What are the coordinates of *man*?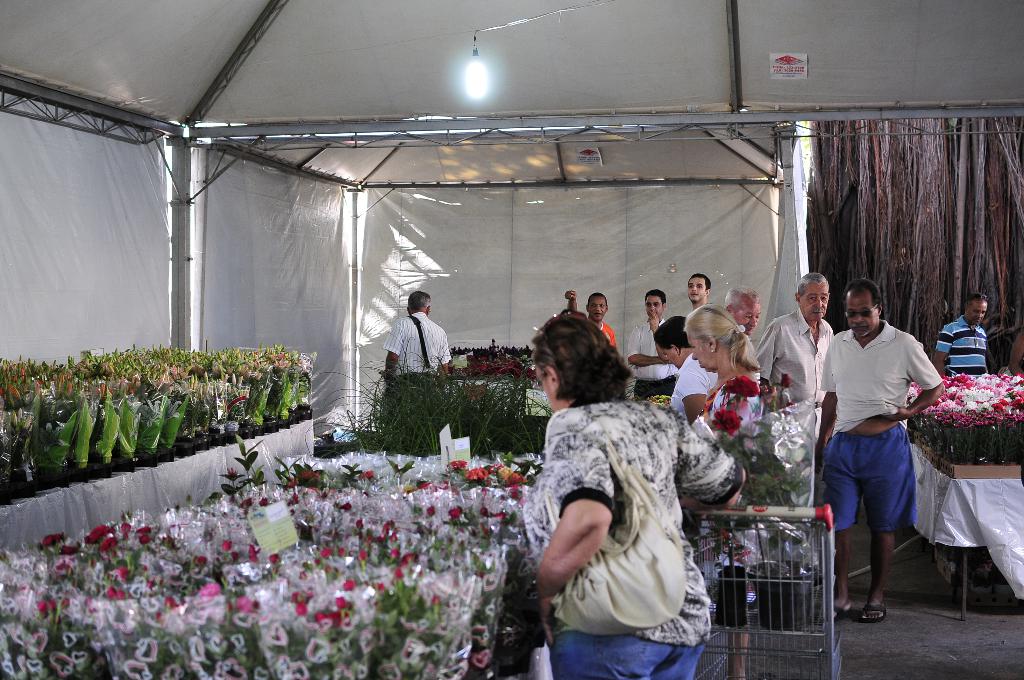
region(691, 273, 710, 311).
